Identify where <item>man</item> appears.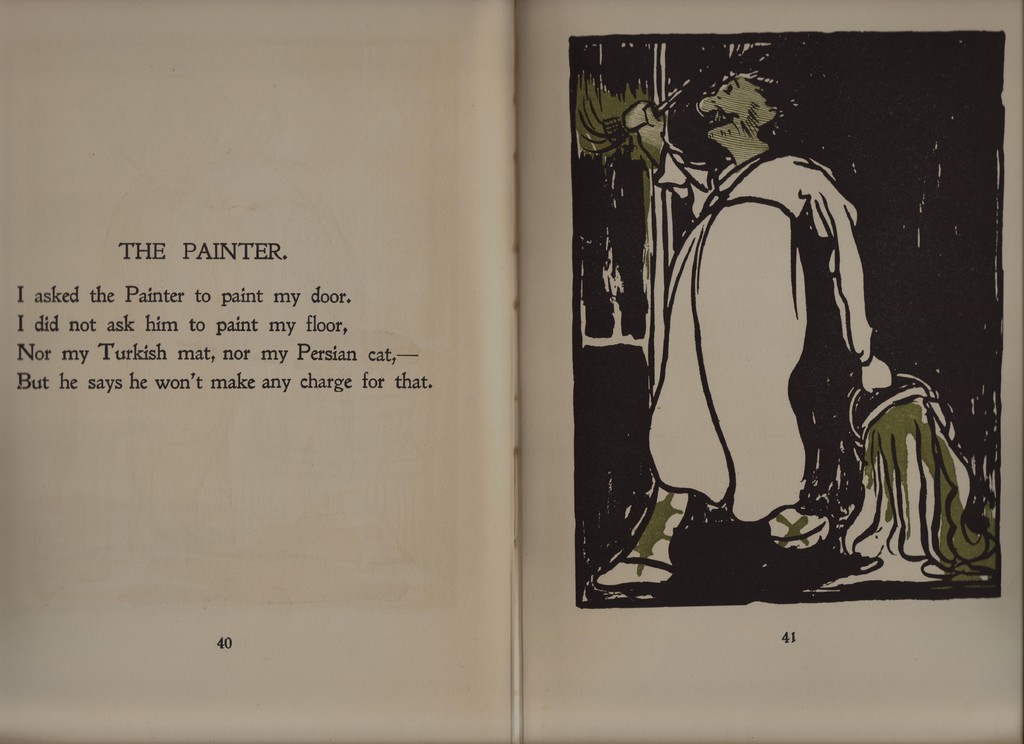
Appears at [left=584, top=44, right=895, bottom=595].
